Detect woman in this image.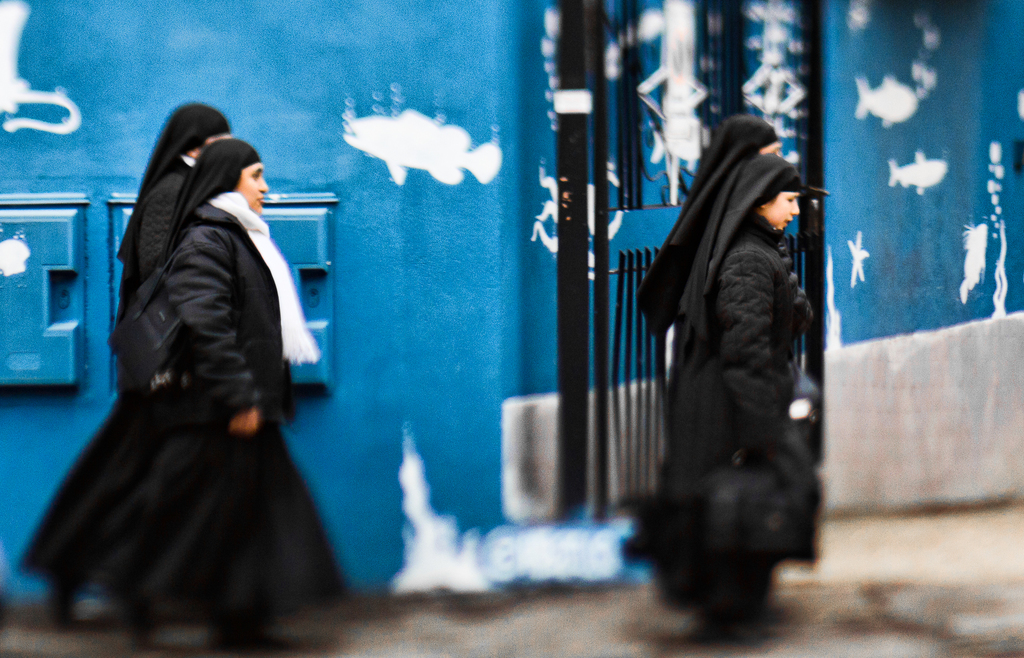
Detection: (left=623, top=114, right=789, bottom=565).
